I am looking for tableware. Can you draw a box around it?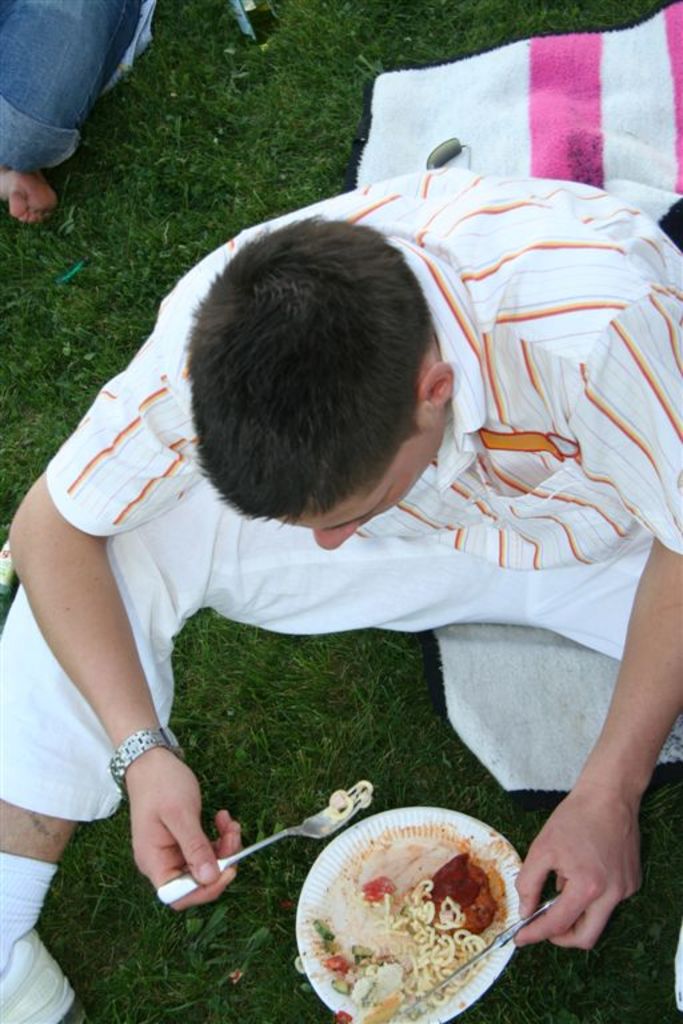
Sure, the bounding box is pyautogui.locateOnScreen(304, 809, 523, 995).
